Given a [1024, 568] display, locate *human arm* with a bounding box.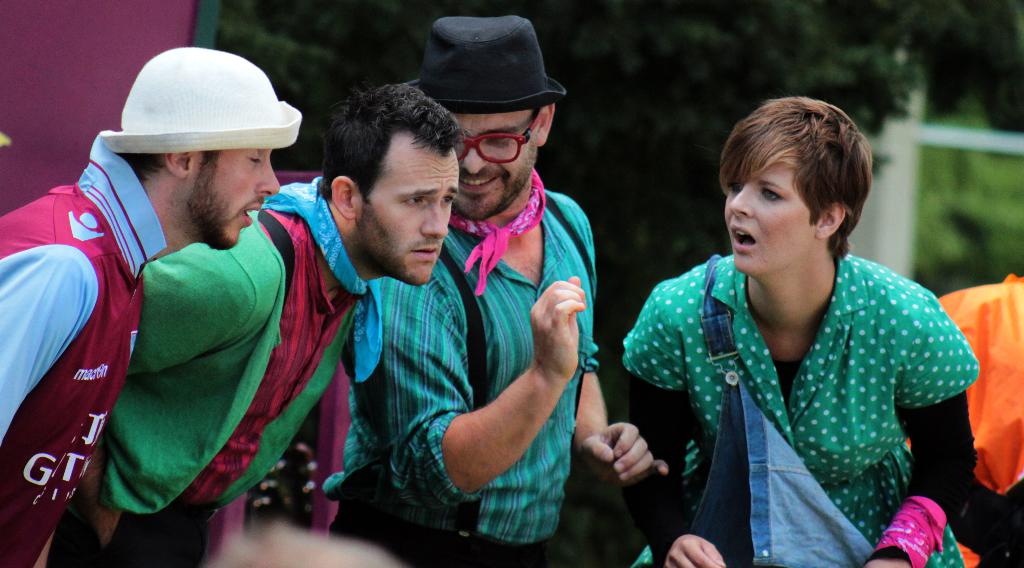
Located: 135, 239, 269, 387.
